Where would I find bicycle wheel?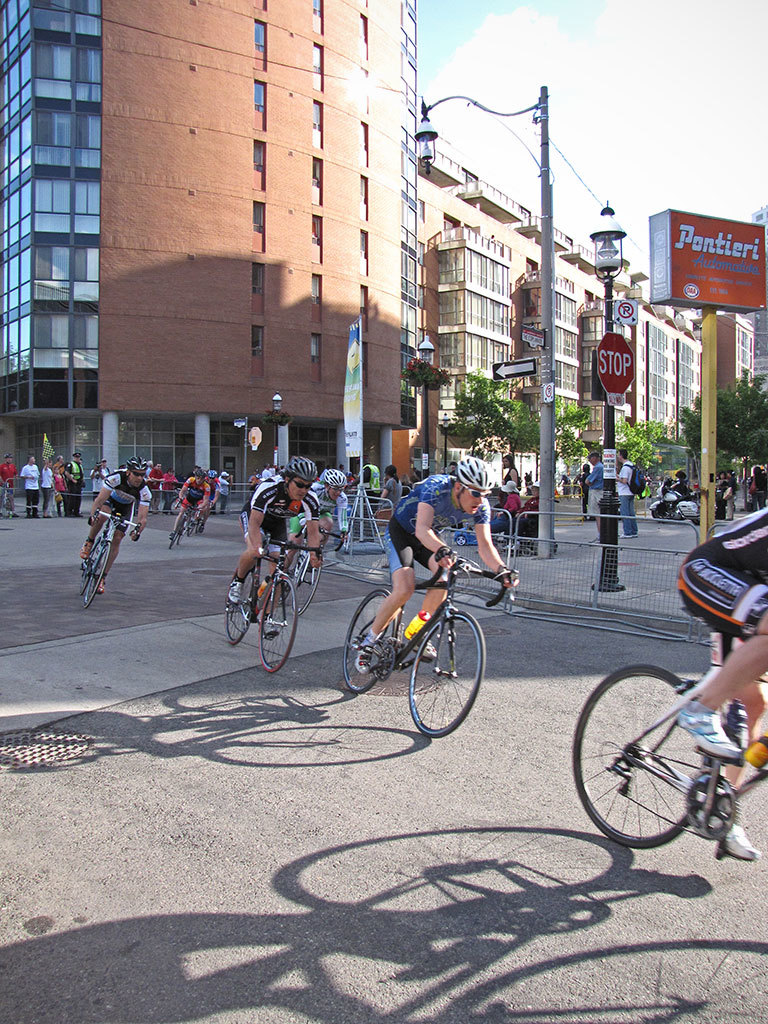
At x1=80 y1=540 x2=115 y2=611.
